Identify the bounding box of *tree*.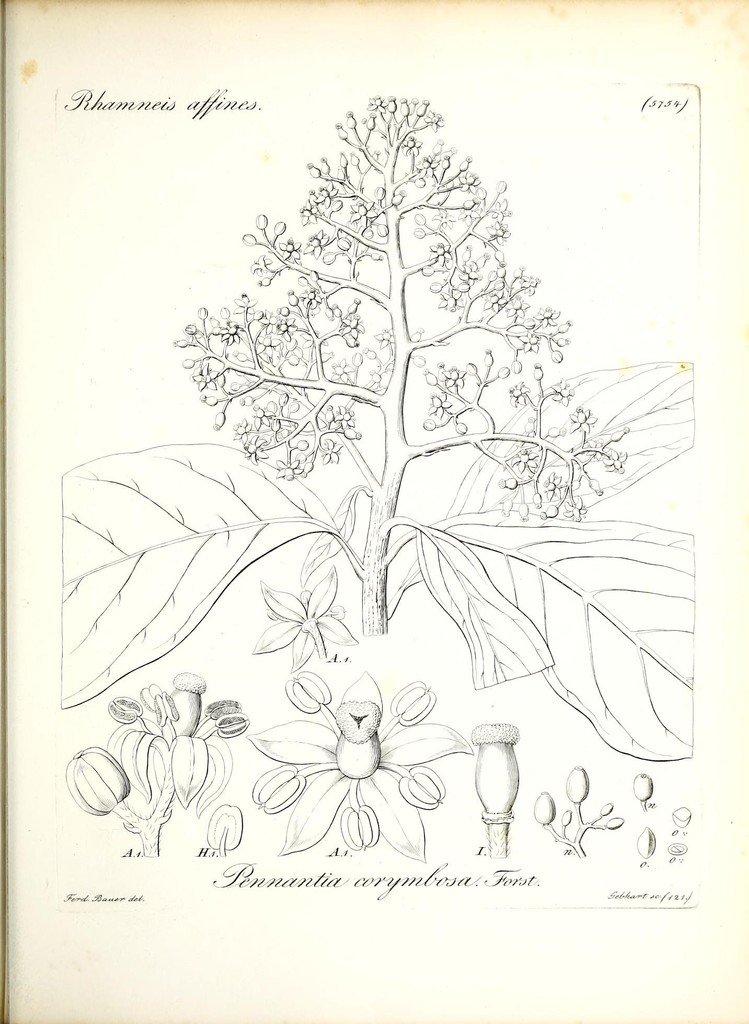
[left=195, top=102, right=590, bottom=716].
